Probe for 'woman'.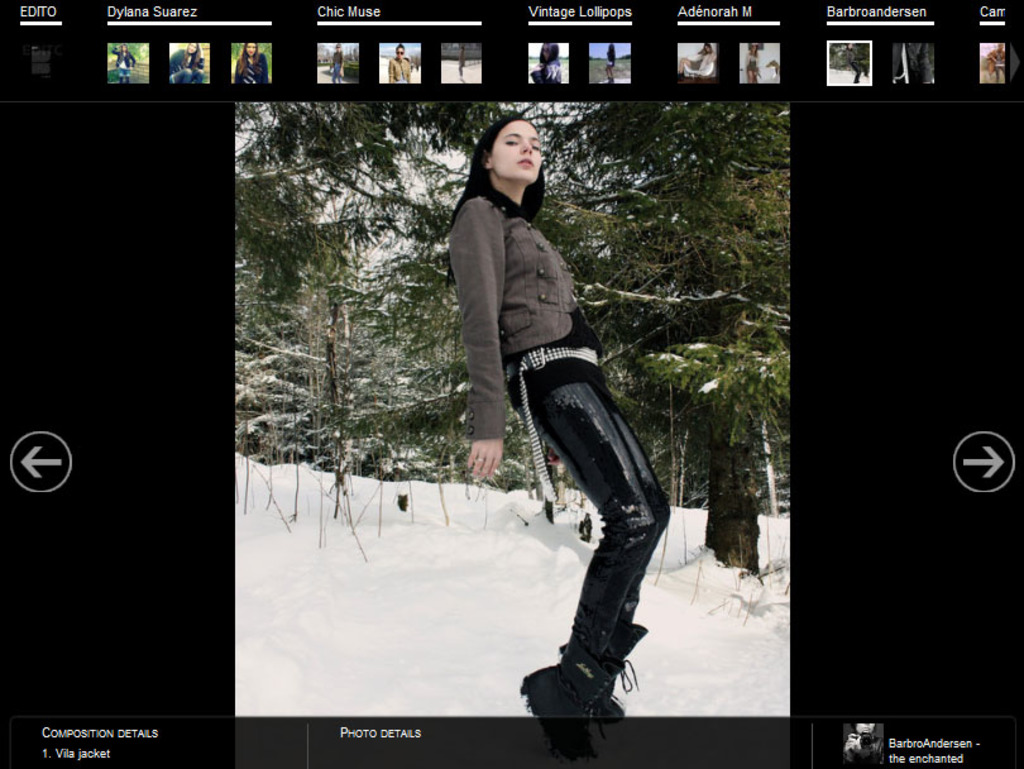
Probe result: box(846, 40, 861, 85).
